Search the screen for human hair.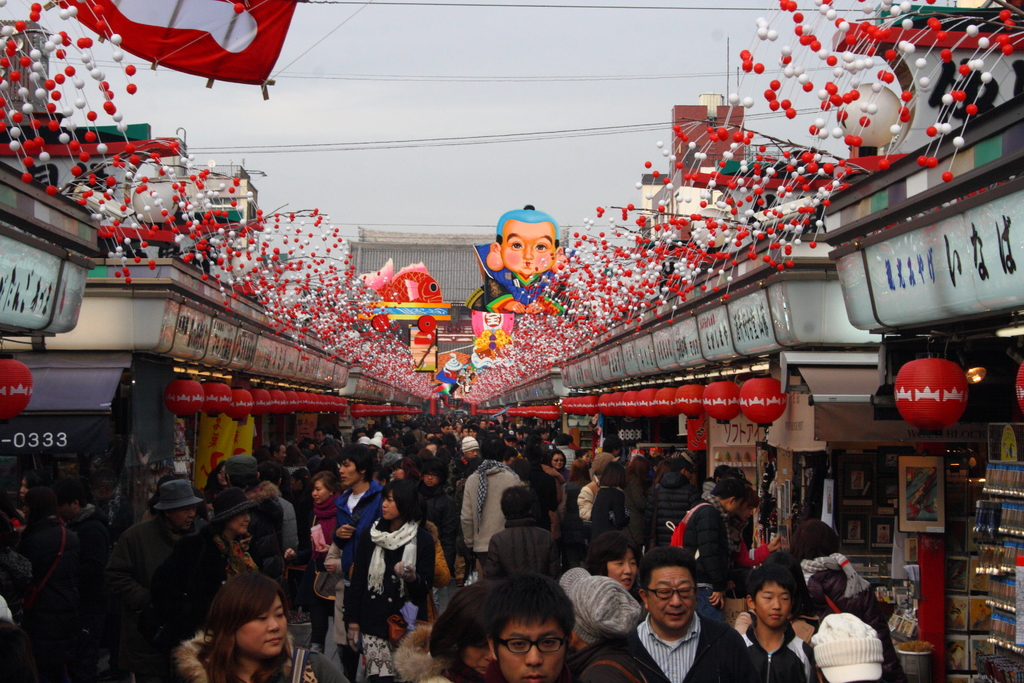
Found at pyautogui.locateOnScreen(584, 531, 637, 577).
